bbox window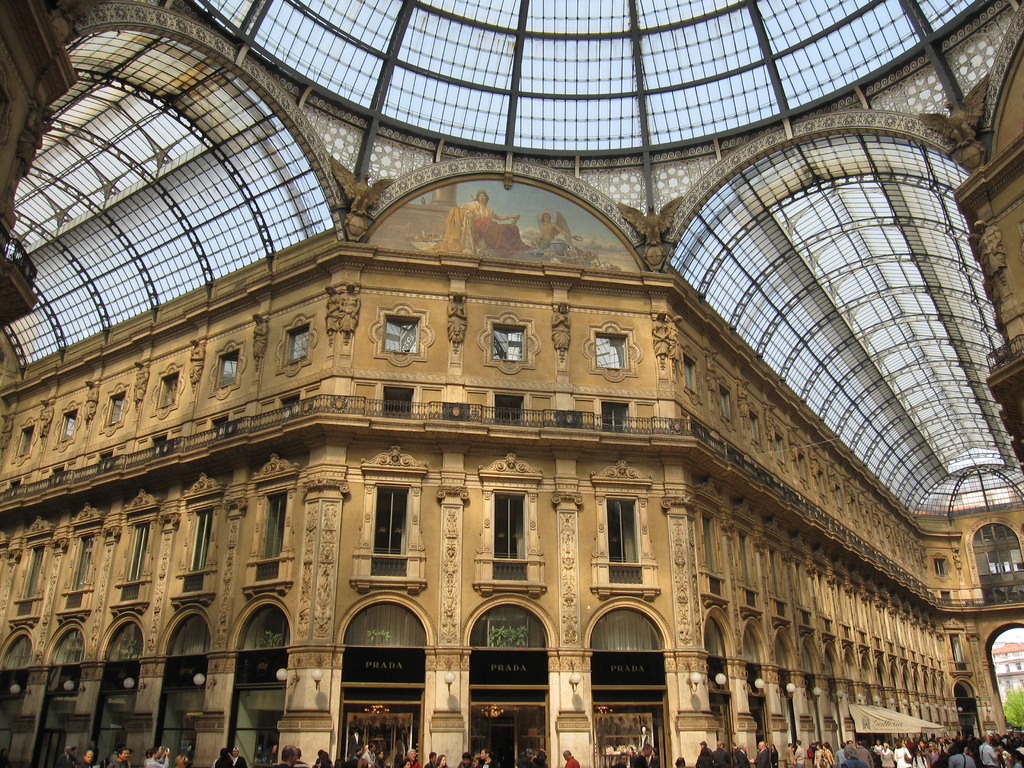
bbox=(828, 472, 845, 516)
